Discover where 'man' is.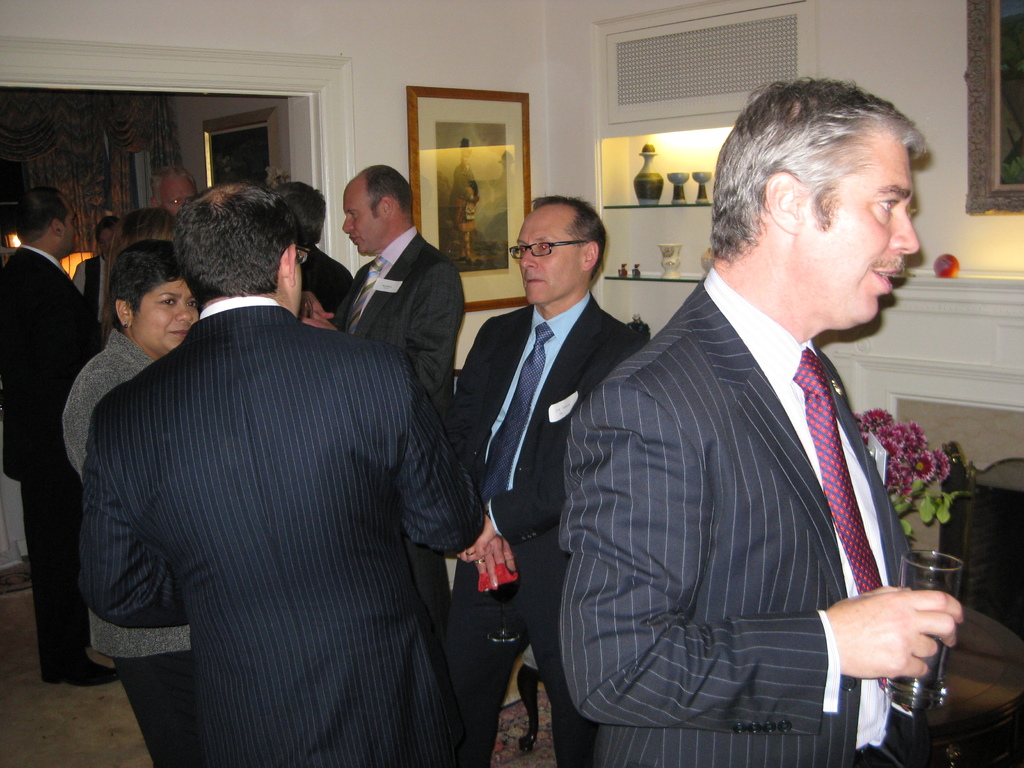
Discovered at (68, 218, 125, 357).
